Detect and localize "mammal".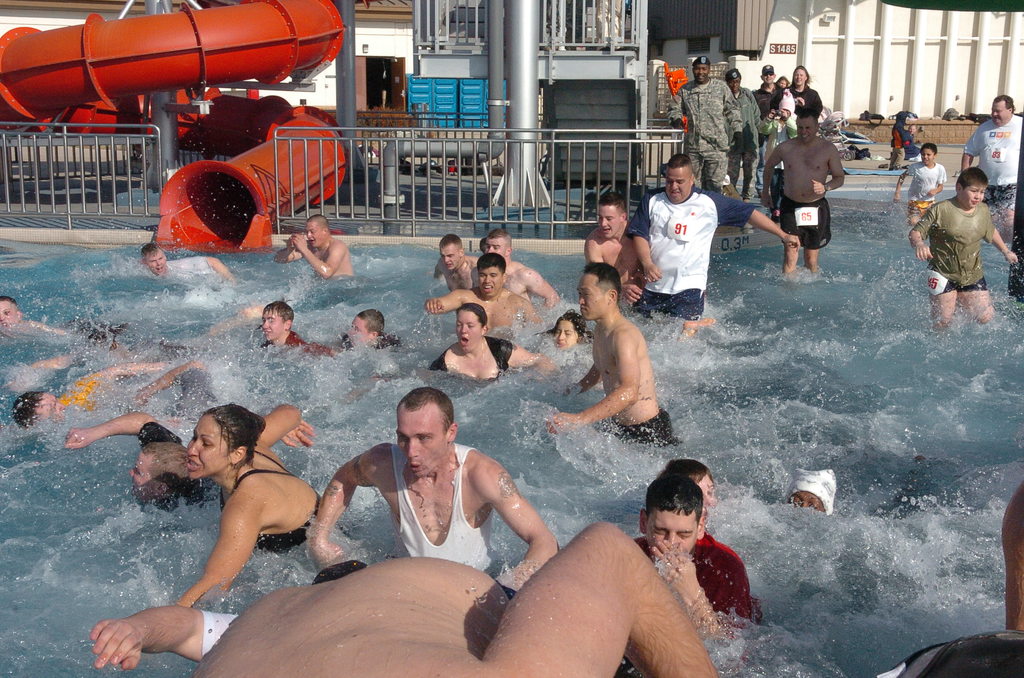
Localized at left=13, top=362, right=177, bottom=432.
